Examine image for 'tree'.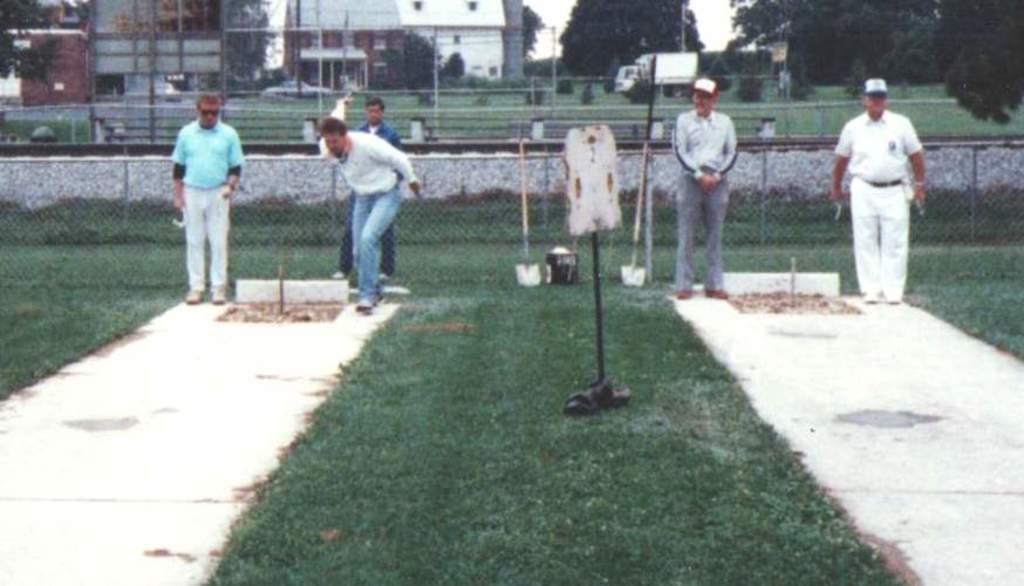
Examination result: bbox(936, 0, 1023, 123).
